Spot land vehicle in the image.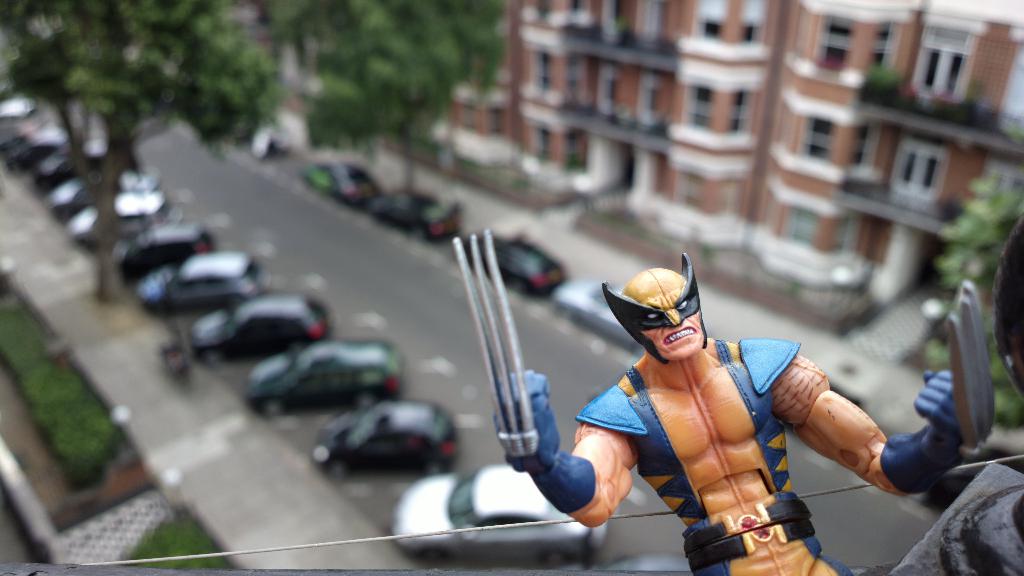
land vehicle found at <bbox>1, 121, 70, 177</bbox>.
